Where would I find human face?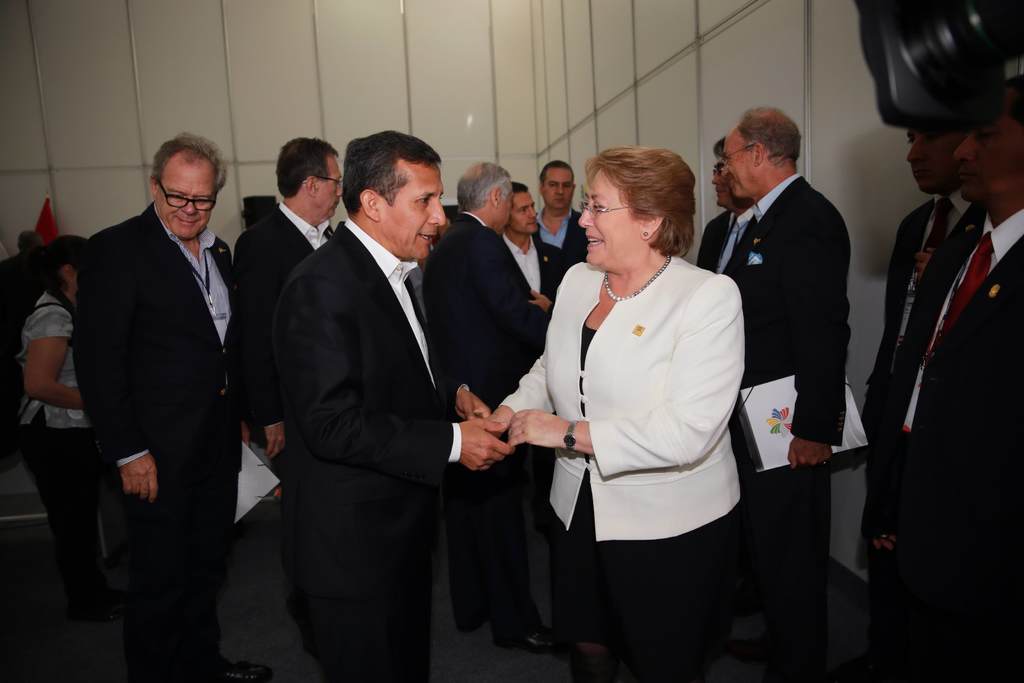
At (902,130,953,195).
